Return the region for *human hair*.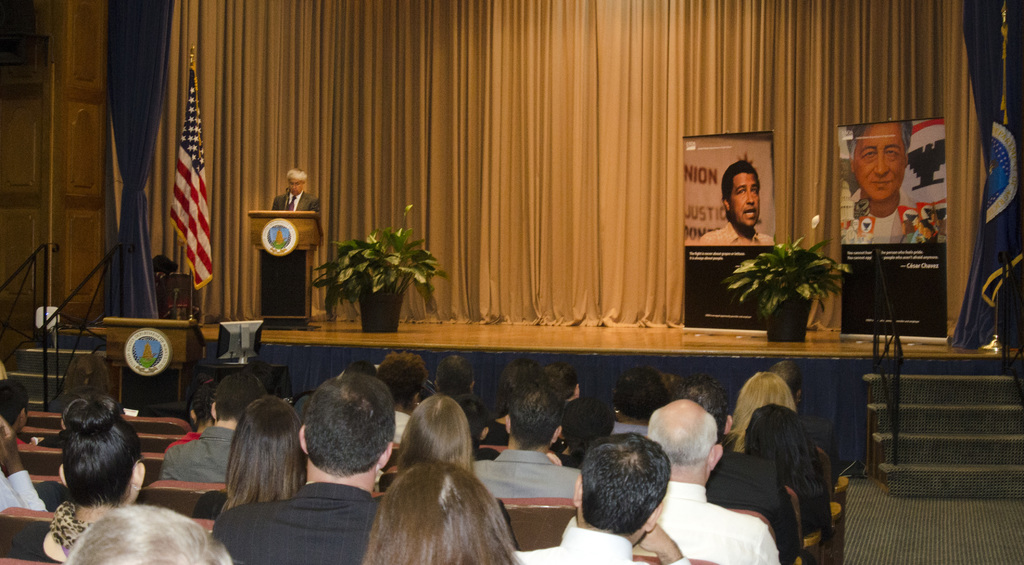
{"left": 190, "top": 381, "right": 215, "bottom": 427}.
